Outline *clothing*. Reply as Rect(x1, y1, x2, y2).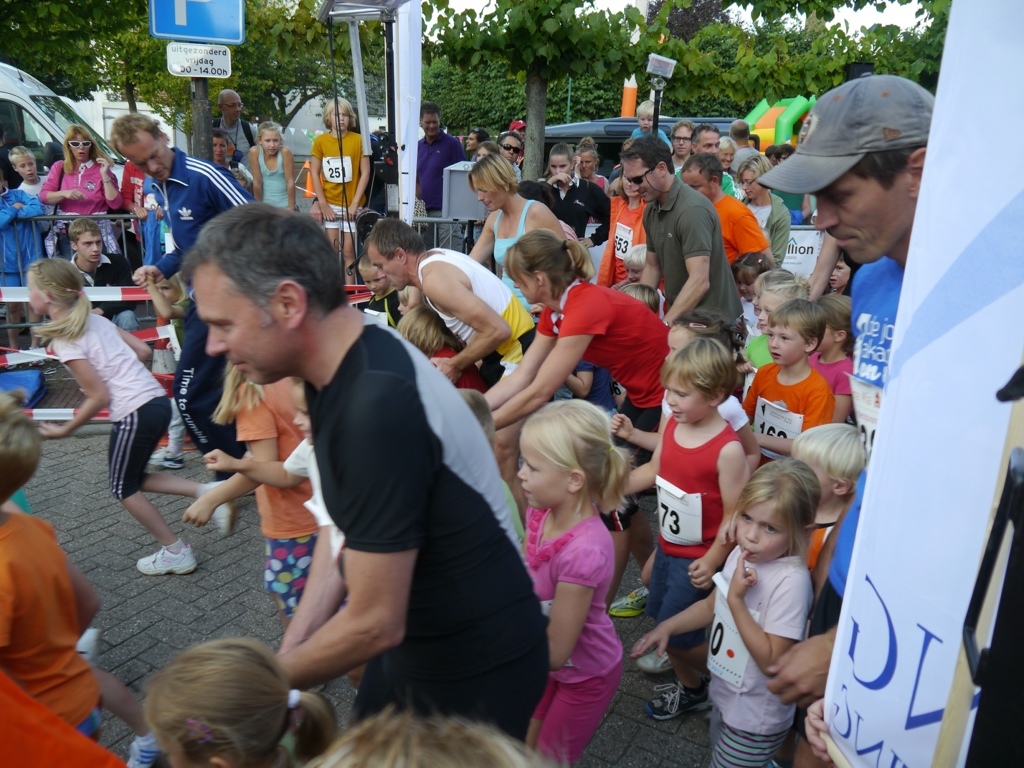
Rect(110, 397, 170, 498).
